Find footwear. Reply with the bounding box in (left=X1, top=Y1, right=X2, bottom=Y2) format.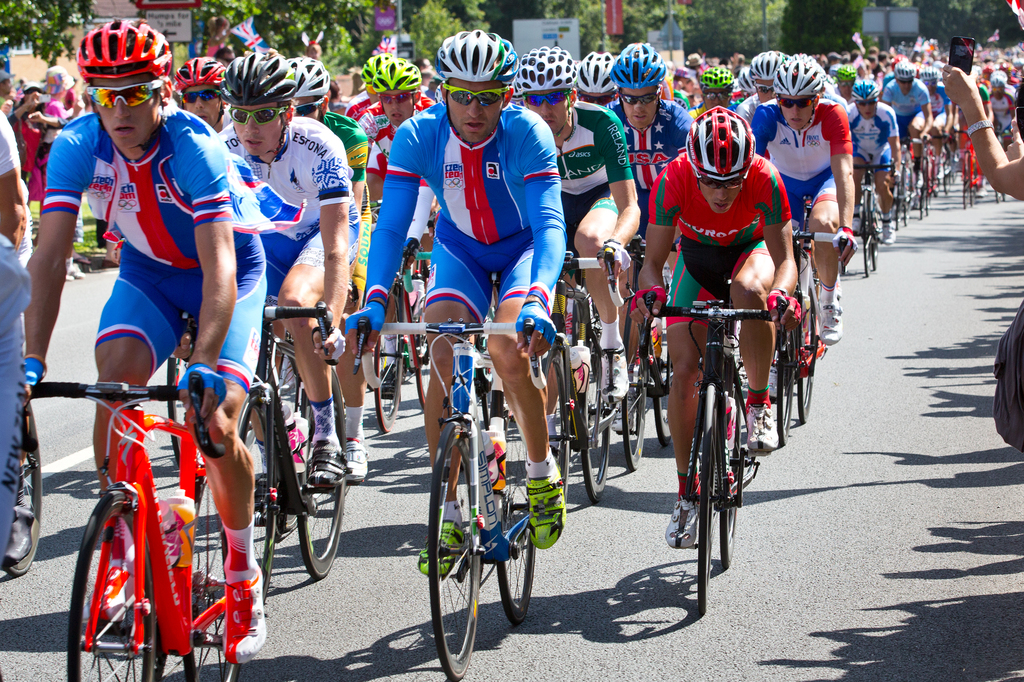
(left=304, top=446, right=353, bottom=488).
